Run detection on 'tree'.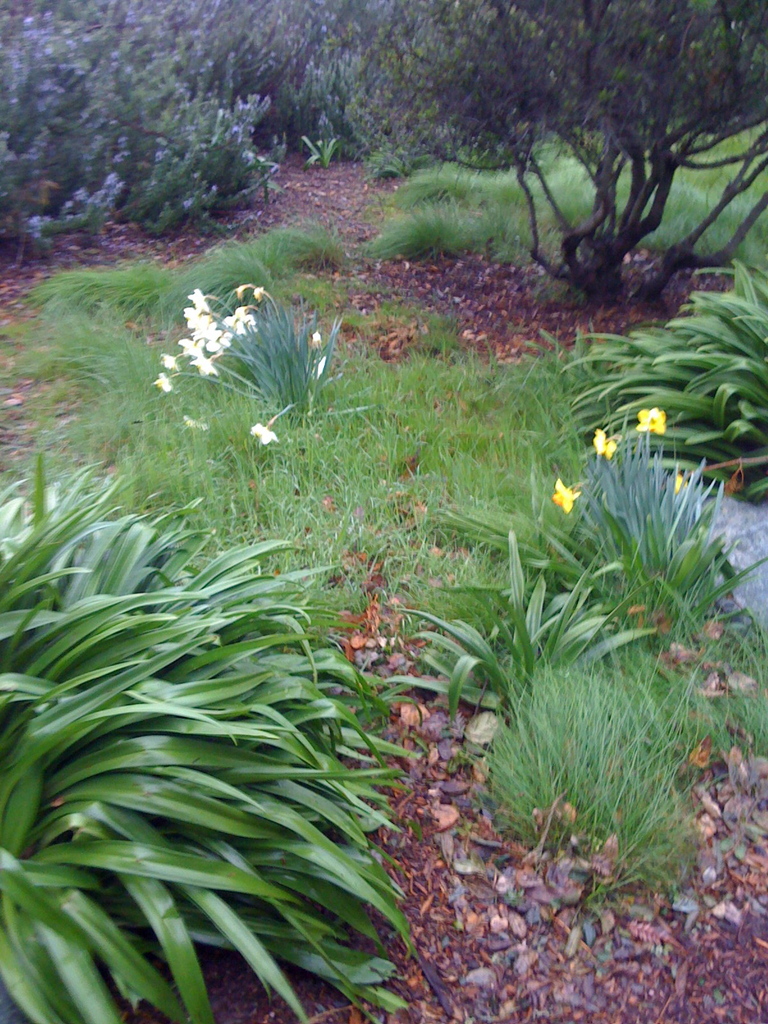
Result: {"x1": 287, "y1": 0, "x2": 767, "y2": 314}.
